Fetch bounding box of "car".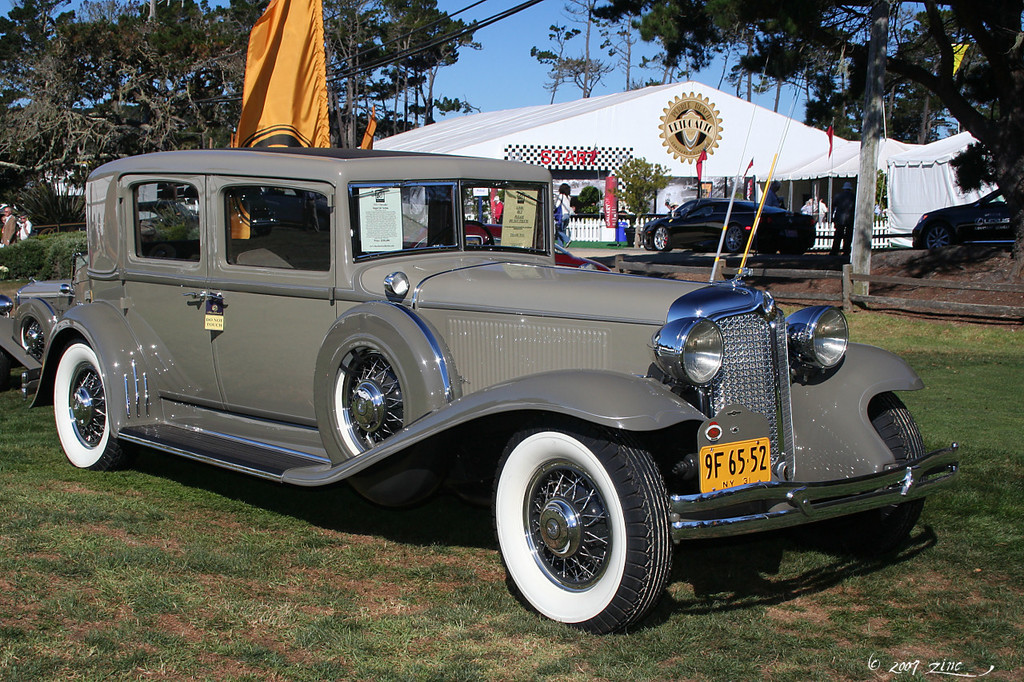
Bbox: select_region(638, 197, 820, 253).
